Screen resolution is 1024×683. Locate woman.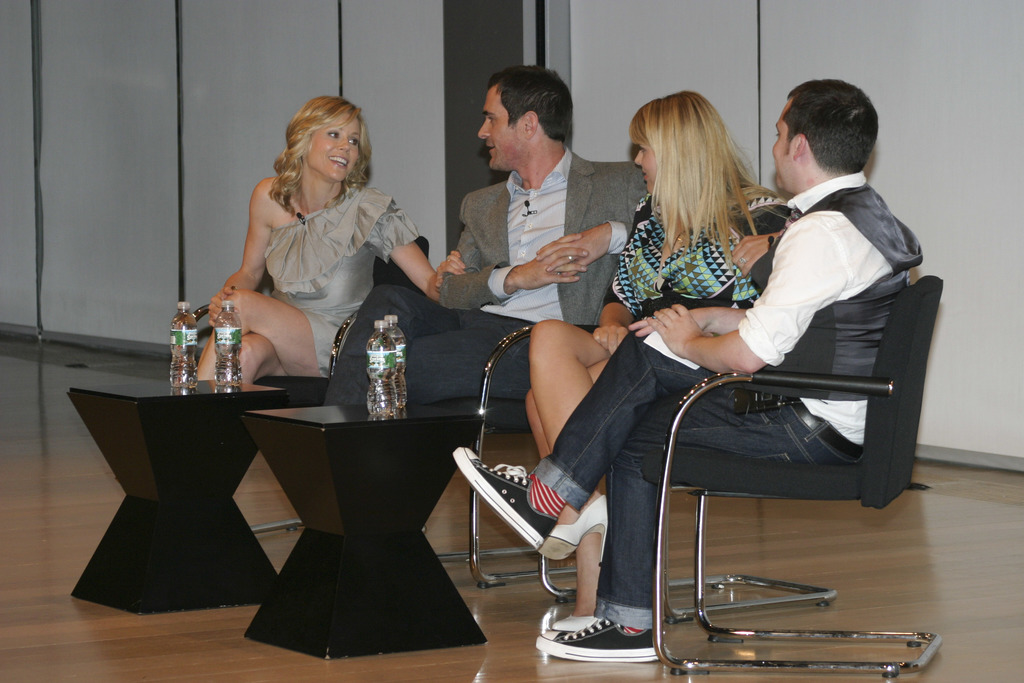
[193, 99, 463, 383].
